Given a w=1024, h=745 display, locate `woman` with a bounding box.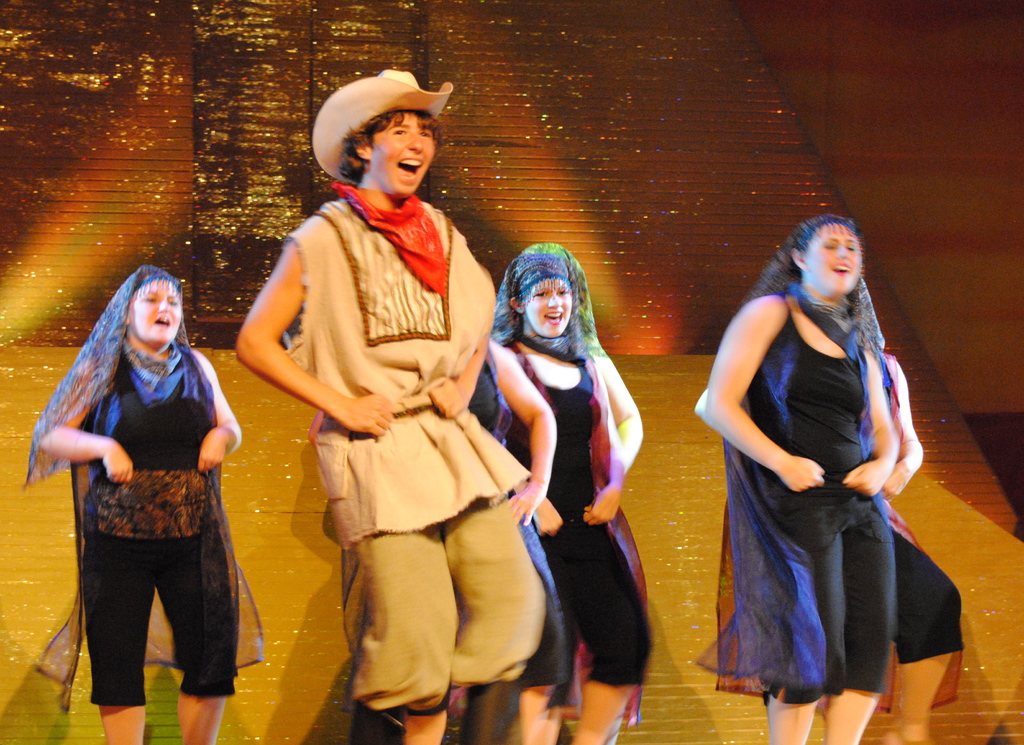
Located: bbox(486, 337, 568, 744).
